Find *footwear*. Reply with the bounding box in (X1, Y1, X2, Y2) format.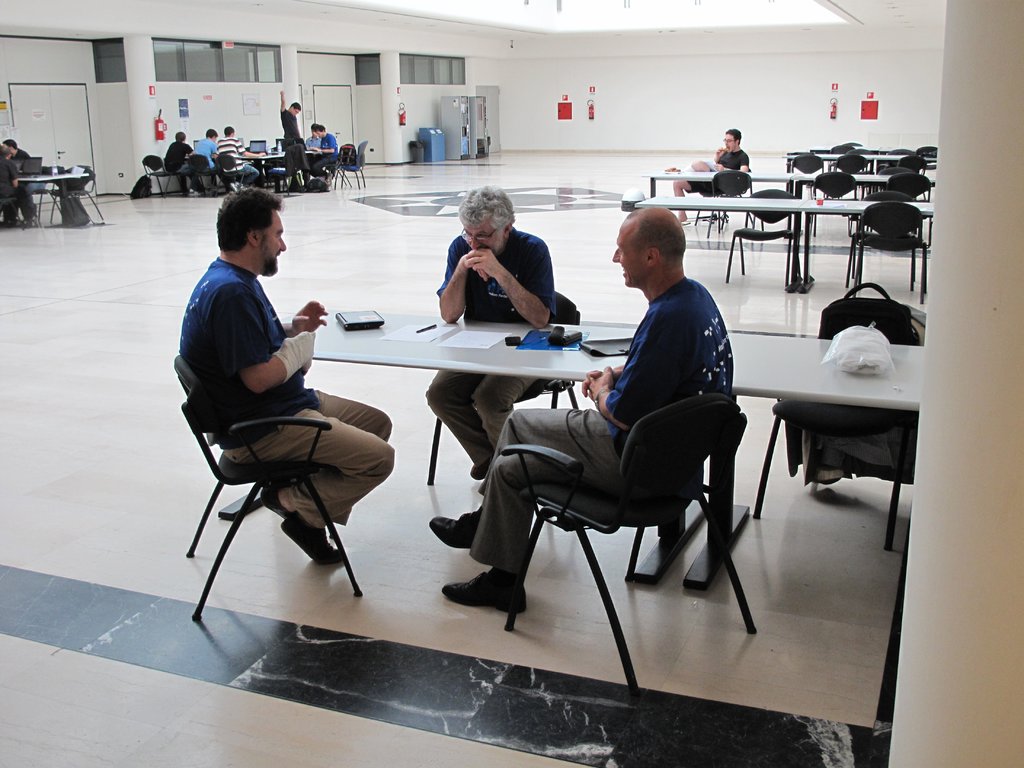
(428, 505, 484, 549).
